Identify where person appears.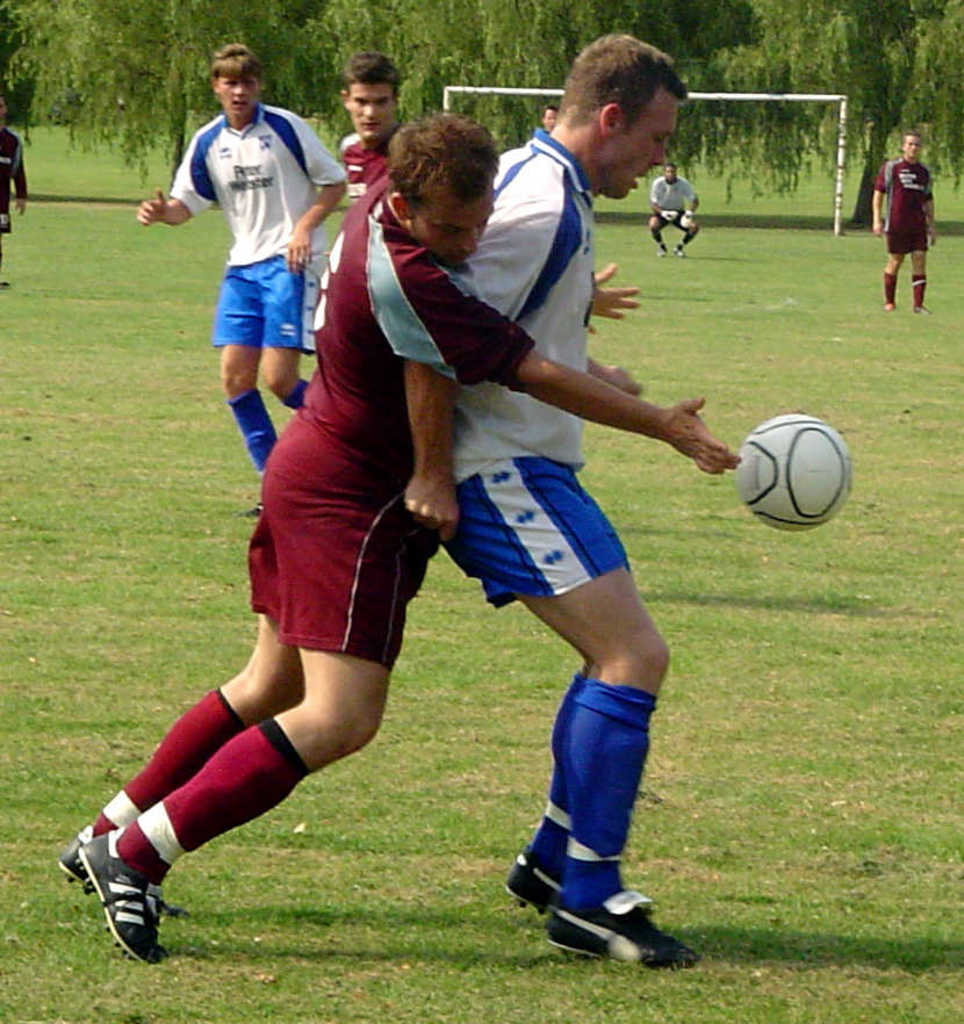
Appears at box=[137, 46, 337, 473].
